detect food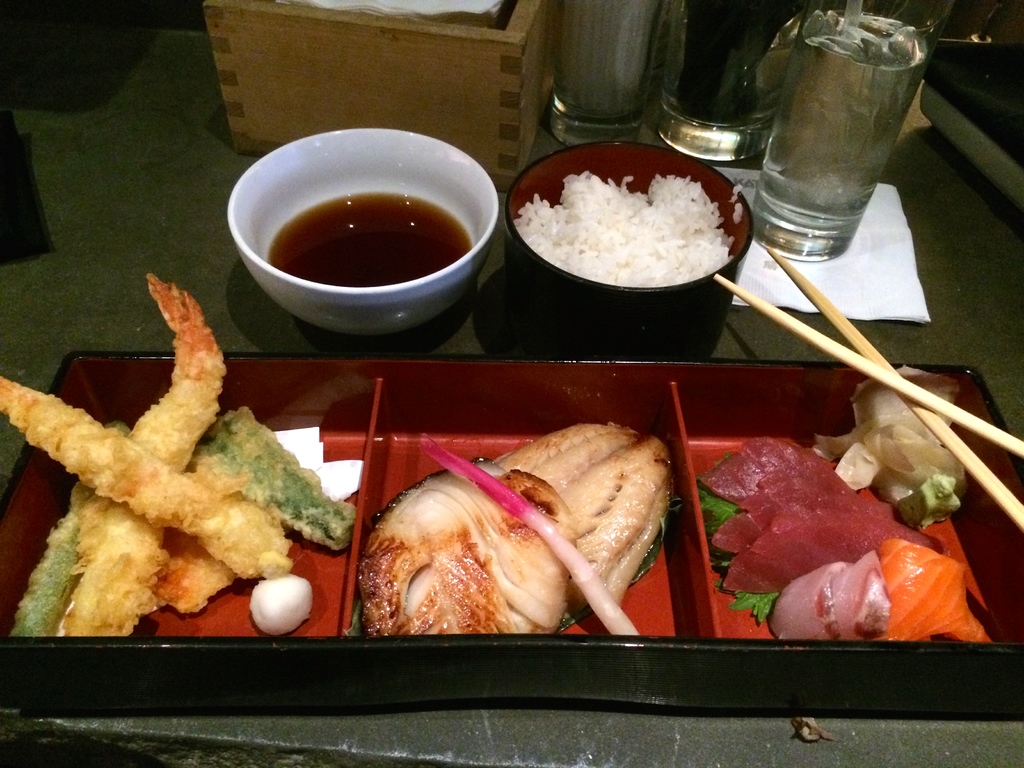
<region>511, 172, 733, 288</region>
